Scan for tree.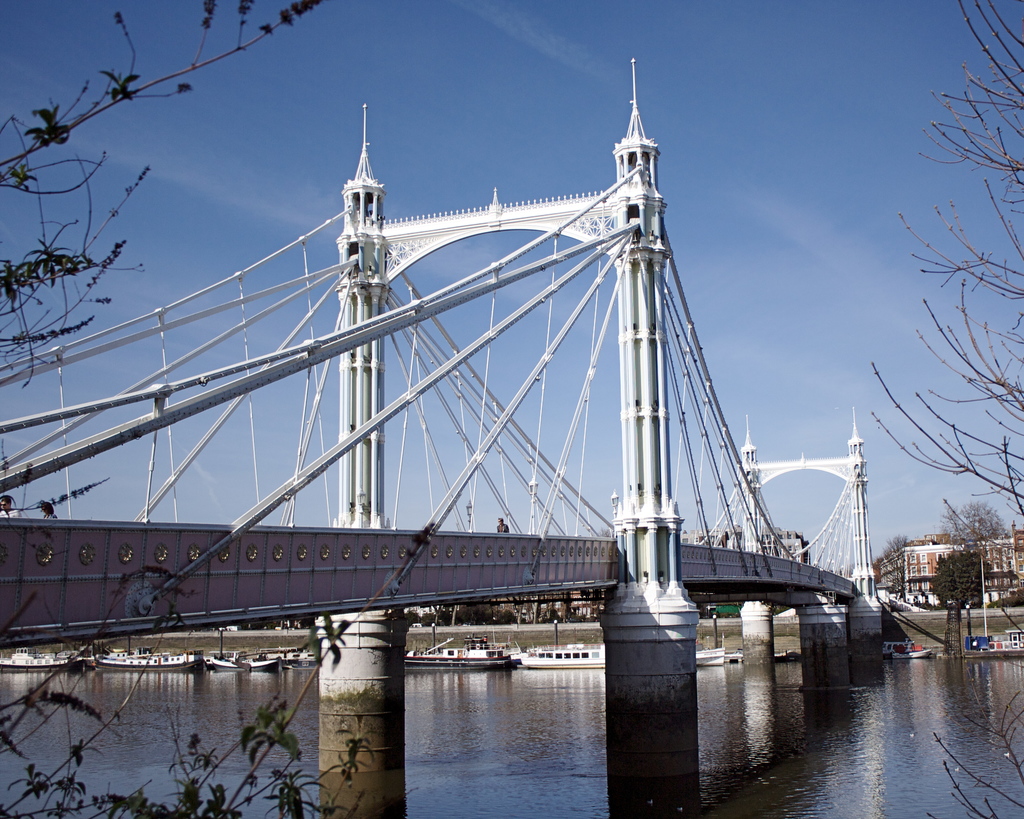
Scan result: 859 0 1023 550.
